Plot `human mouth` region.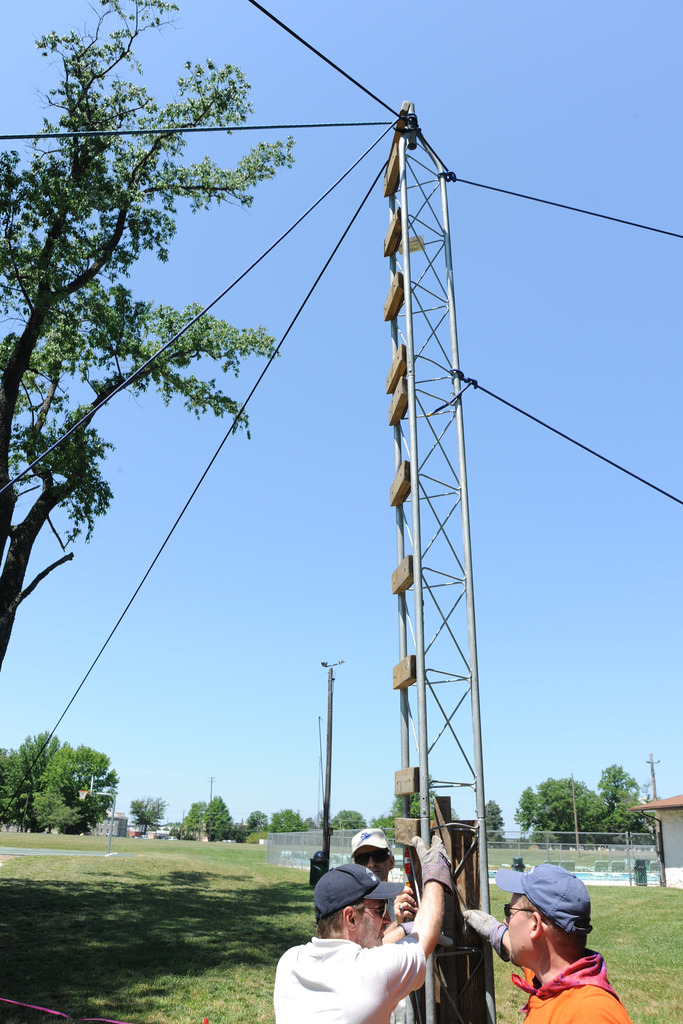
Plotted at box(379, 930, 388, 935).
